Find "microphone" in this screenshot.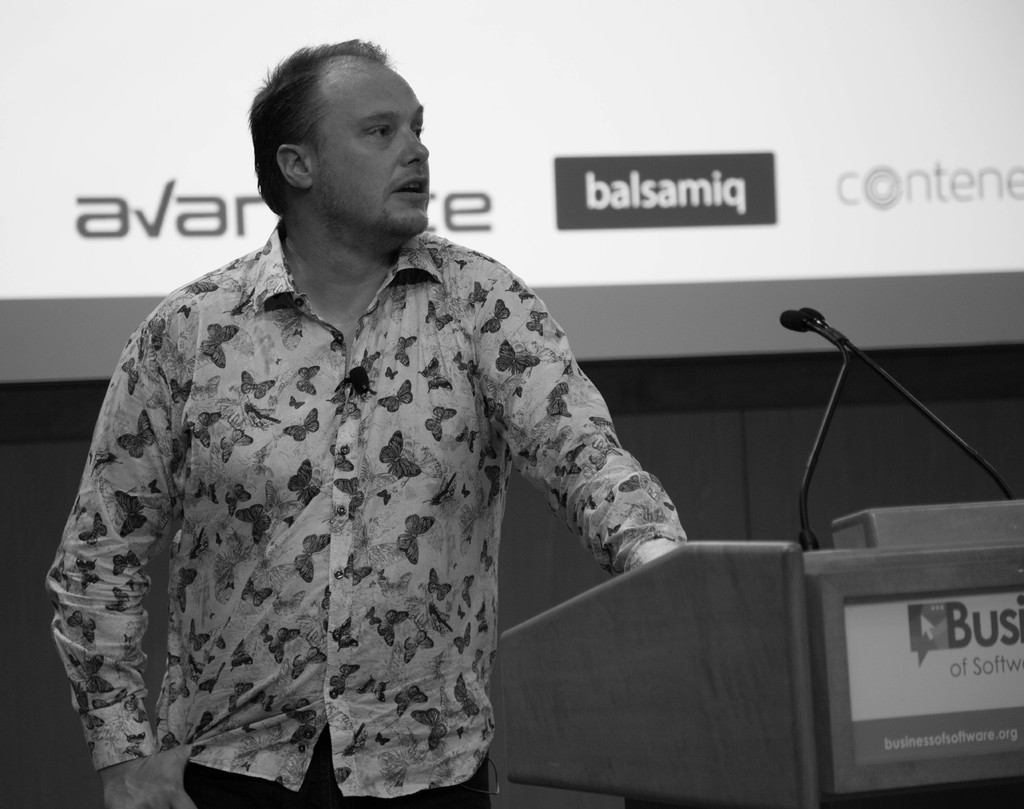
The bounding box for "microphone" is box=[797, 304, 828, 327].
